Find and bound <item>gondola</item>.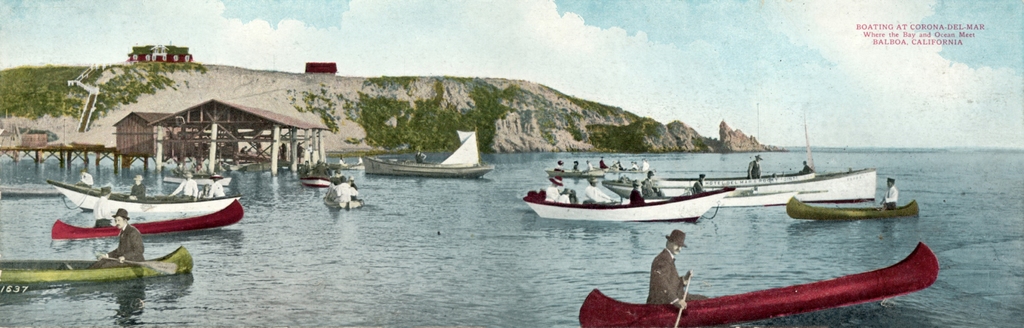
Bound: 576,240,942,327.
